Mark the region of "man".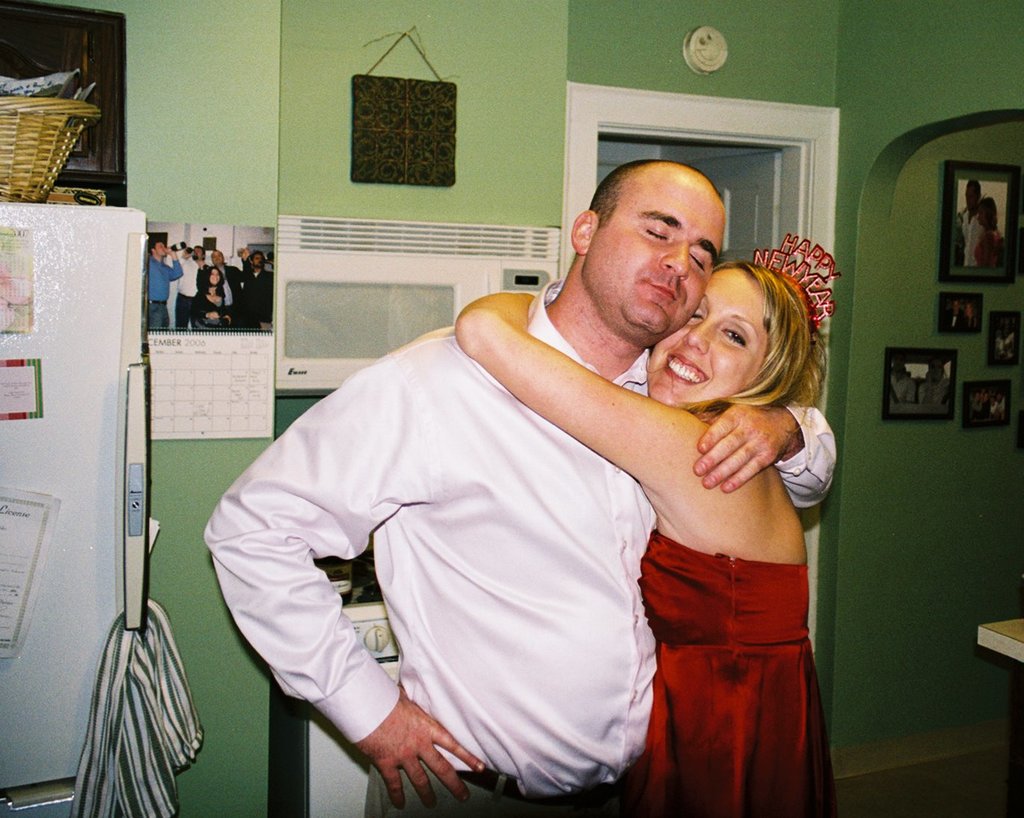
Region: BBox(204, 160, 837, 817).
